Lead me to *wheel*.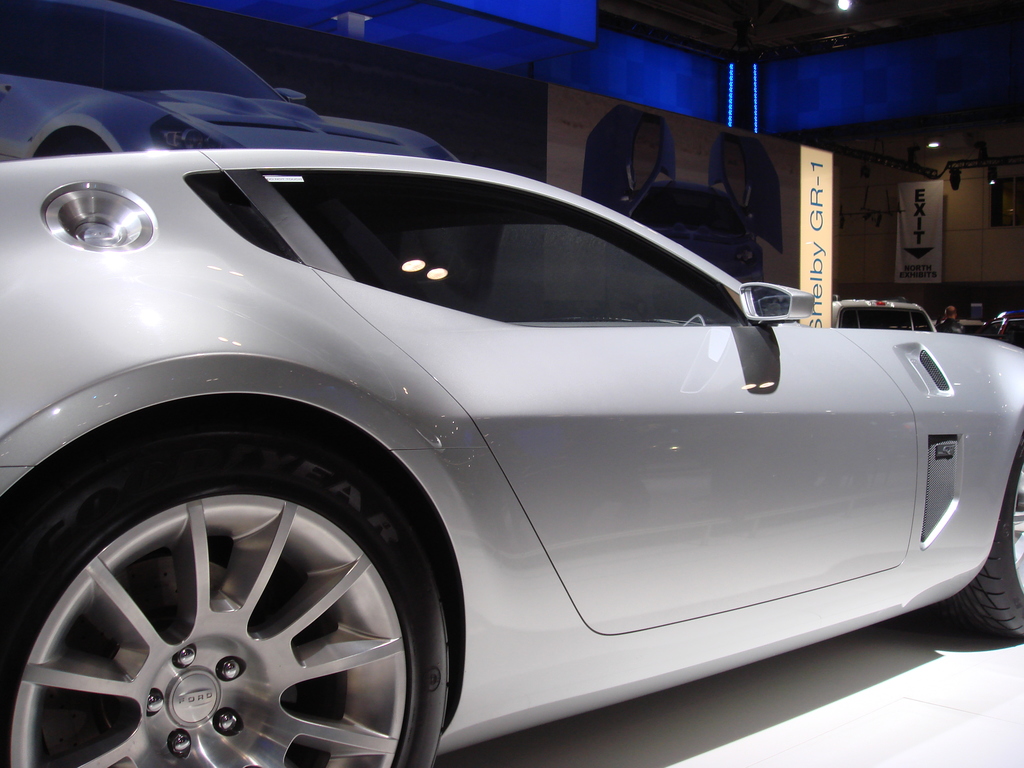
Lead to <box>25,444,444,758</box>.
